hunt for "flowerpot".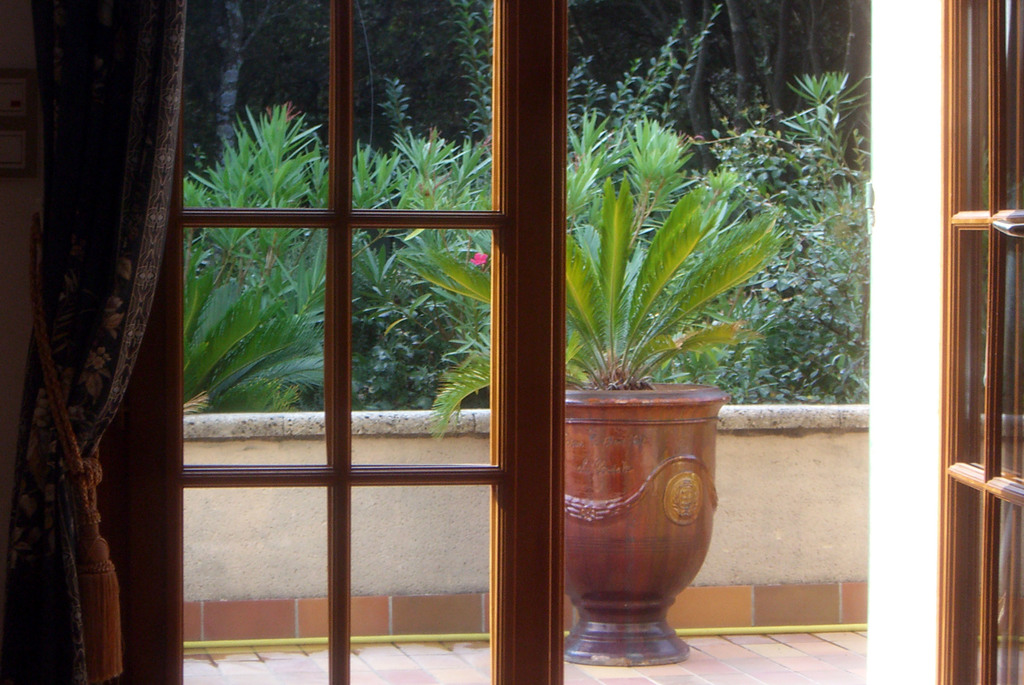
Hunted down at (547,403,726,654).
